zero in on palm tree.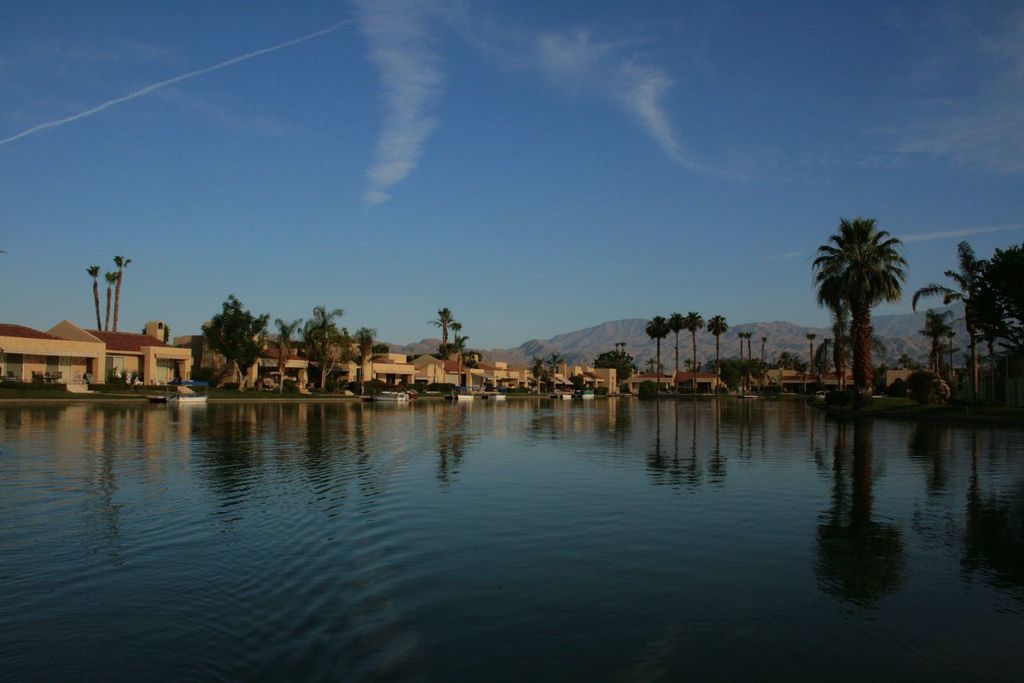
Zeroed in: detection(639, 311, 659, 404).
